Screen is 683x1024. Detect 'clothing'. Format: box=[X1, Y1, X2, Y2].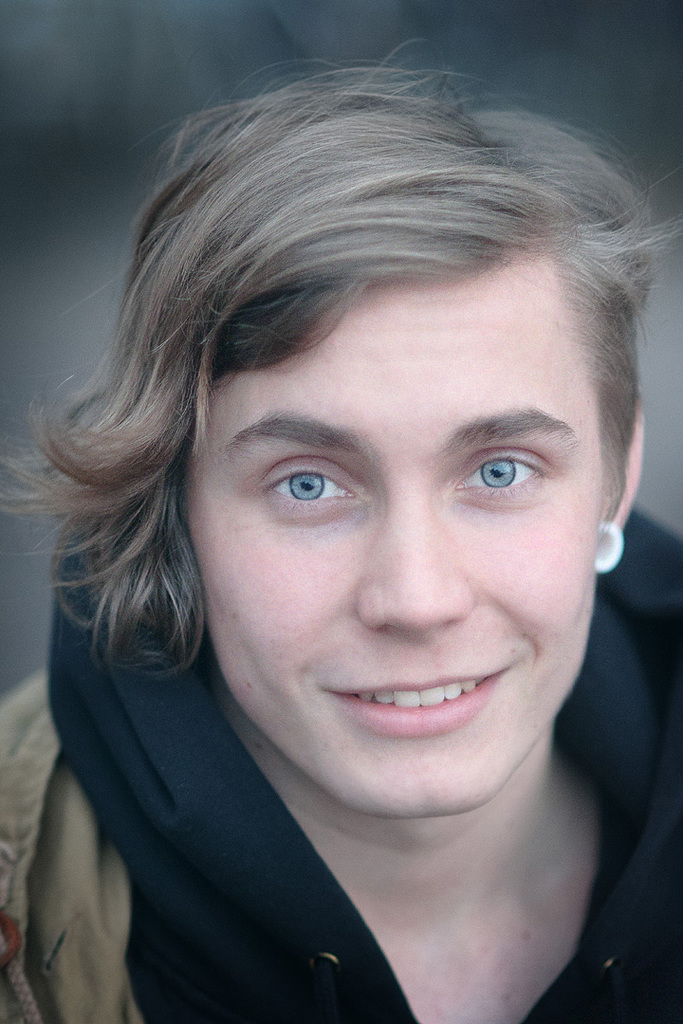
box=[0, 505, 682, 1023].
